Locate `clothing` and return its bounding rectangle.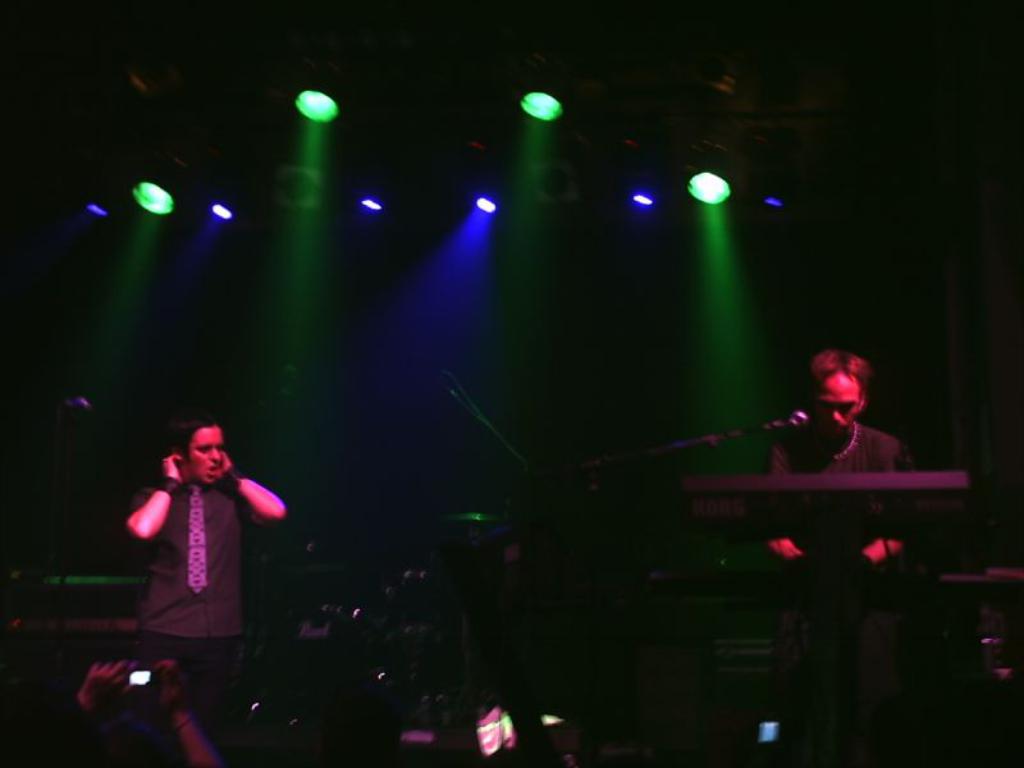
box(131, 442, 273, 667).
